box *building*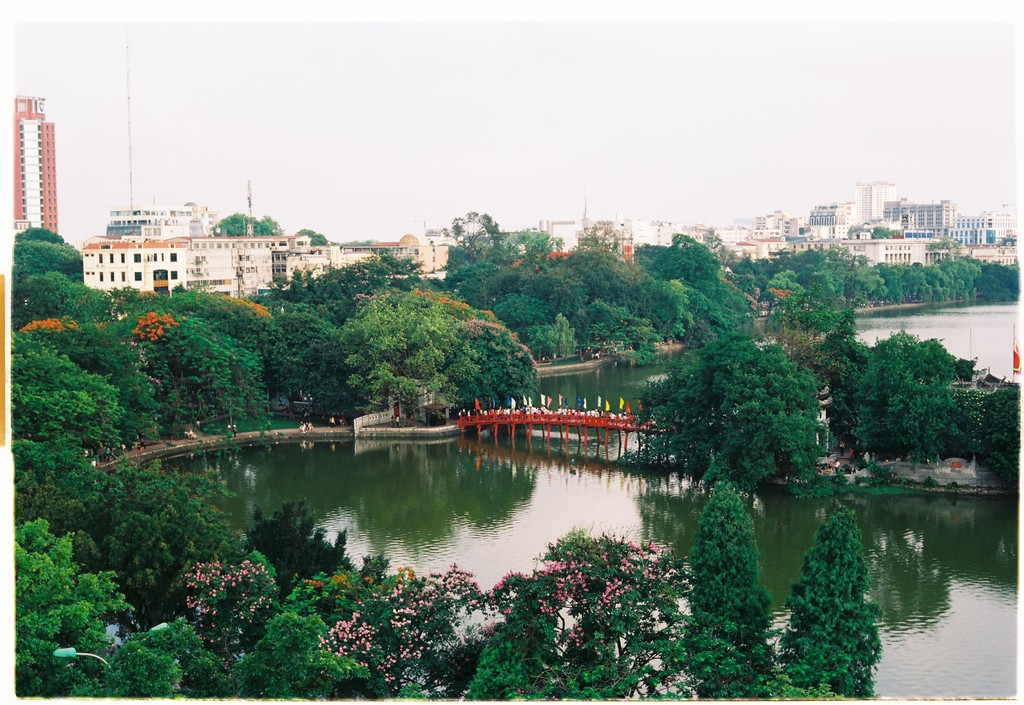
left=15, top=98, right=61, bottom=242
